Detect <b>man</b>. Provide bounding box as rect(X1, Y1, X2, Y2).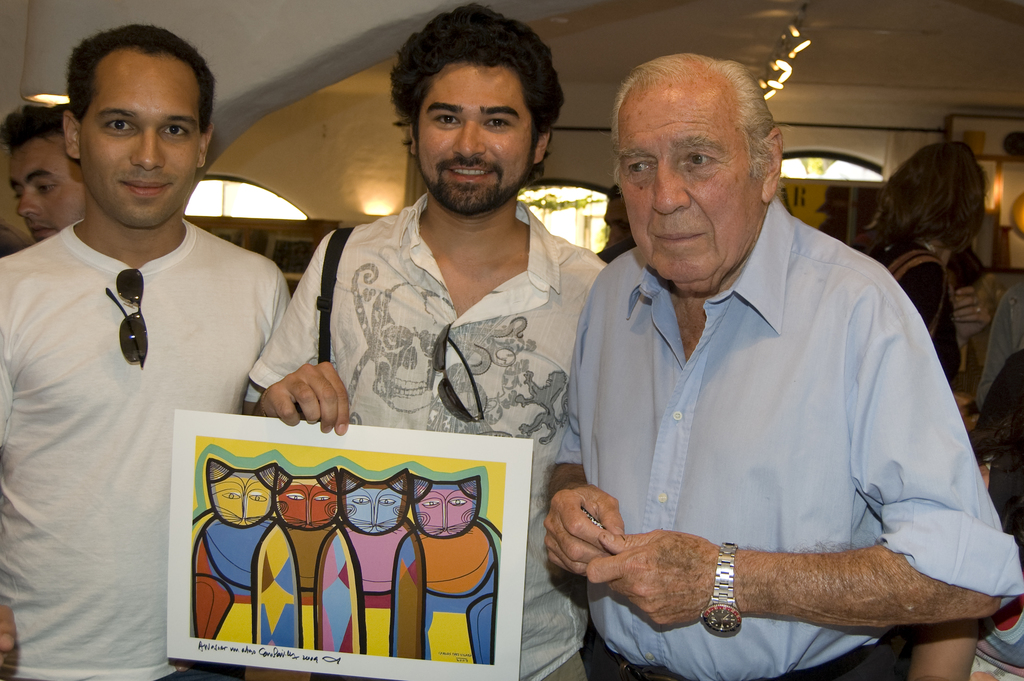
rect(248, 1, 606, 680).
